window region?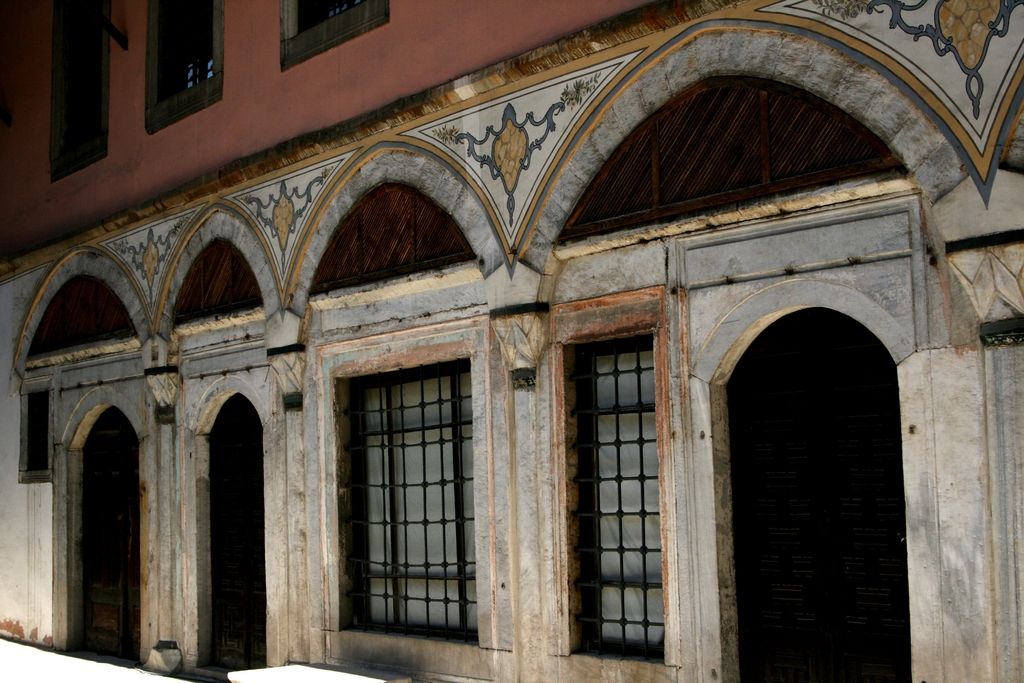
locate(138, 0, 230, 140)
